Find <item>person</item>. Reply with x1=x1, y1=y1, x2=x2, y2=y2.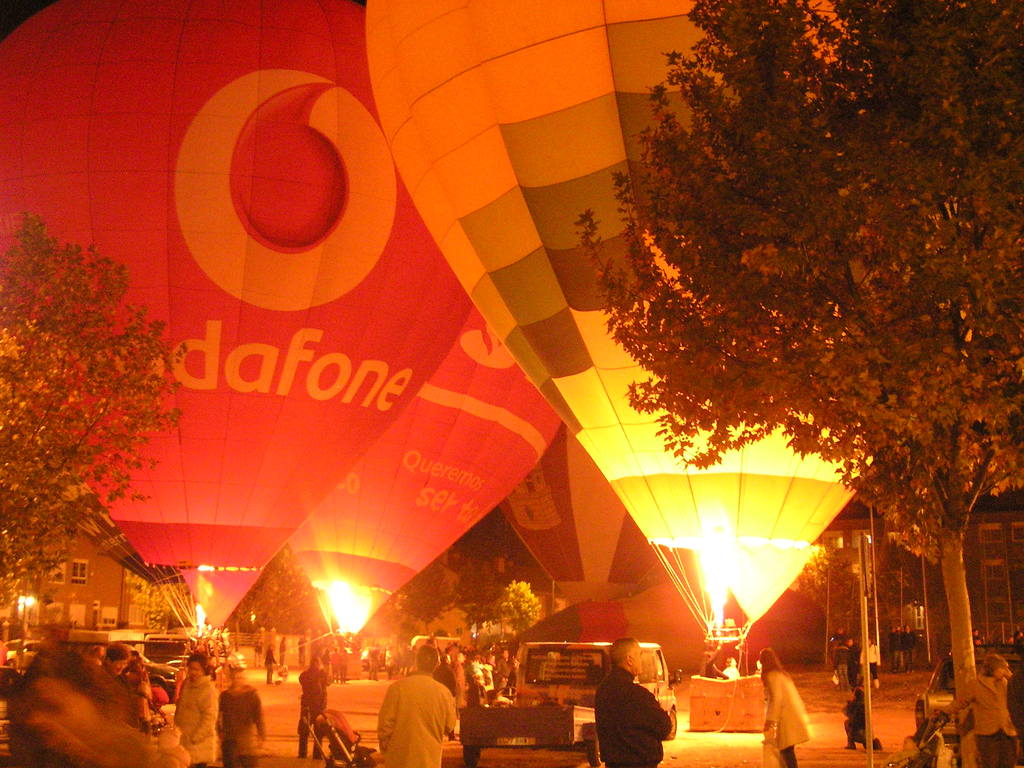
x1=99, y1=642, x2=143, y2=695.
